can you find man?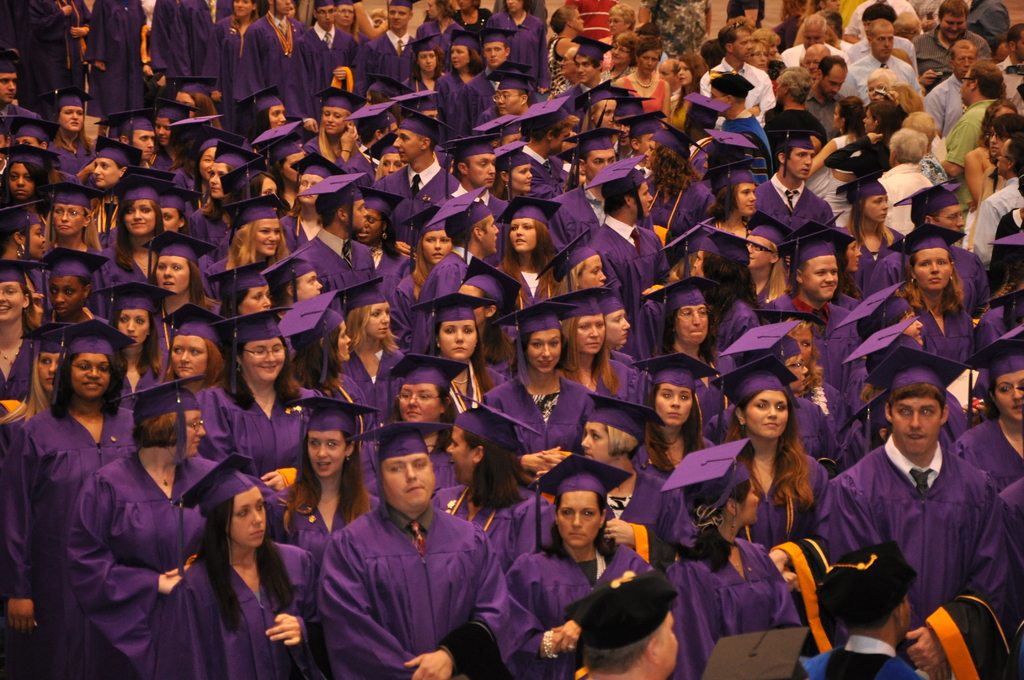
Yes, bounding box: detection(803, 54, 851, 139).
